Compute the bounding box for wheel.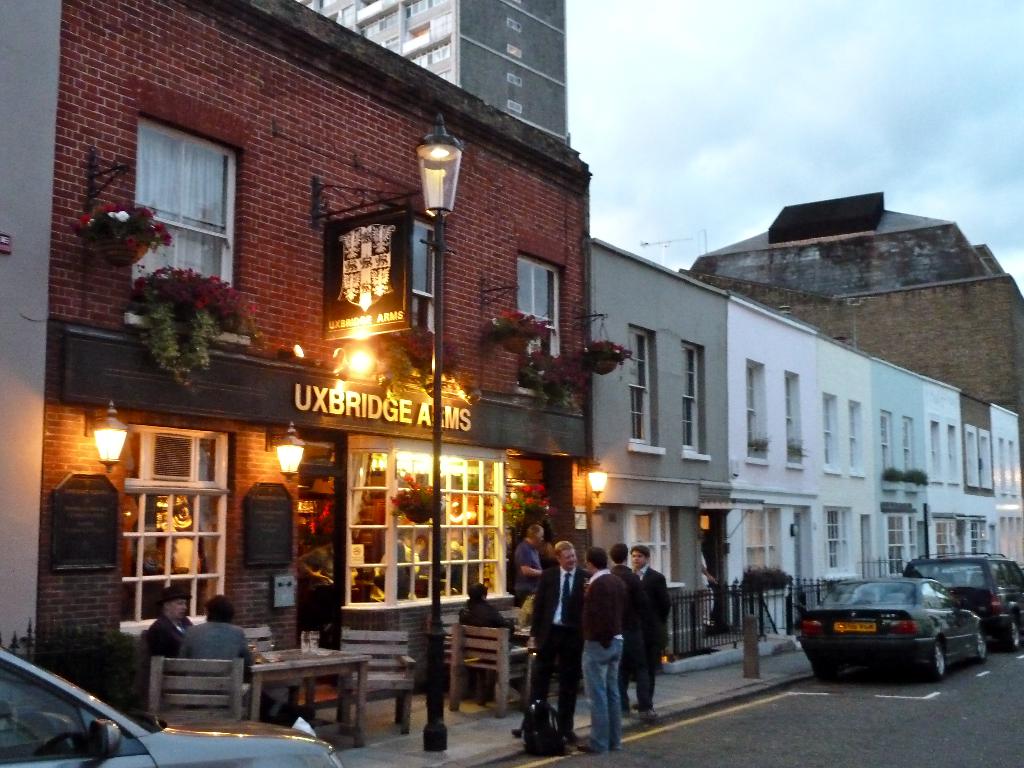
811/657/842/682.
